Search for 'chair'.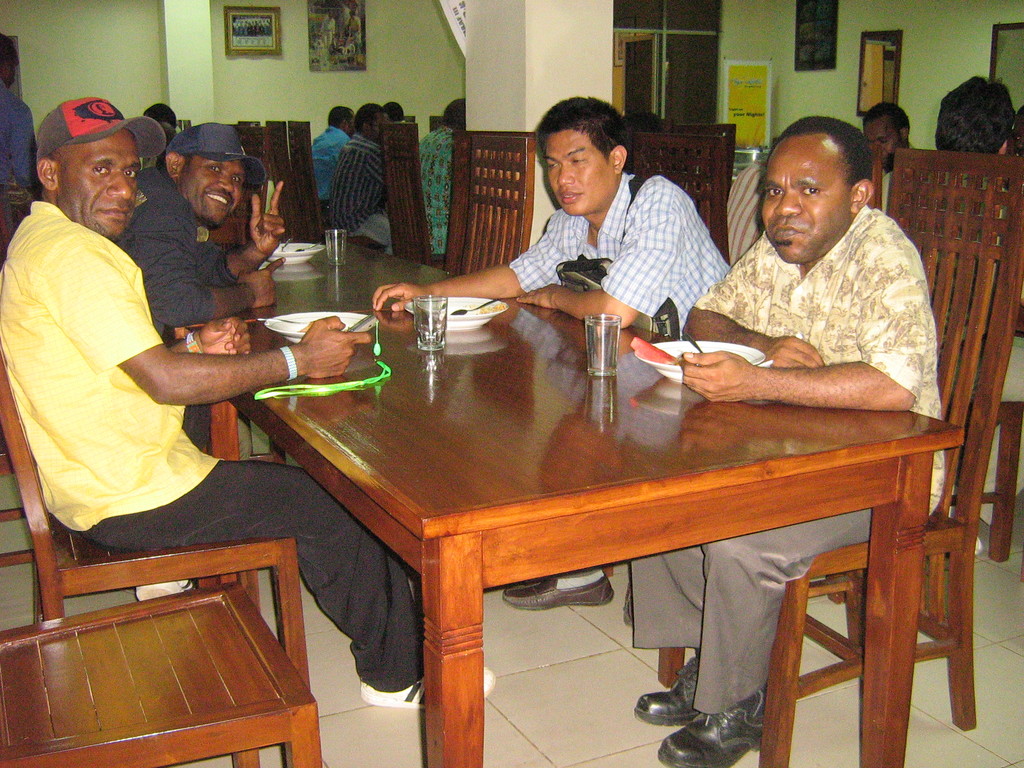
Found at <region>865, 141, 883, 210</region>.
